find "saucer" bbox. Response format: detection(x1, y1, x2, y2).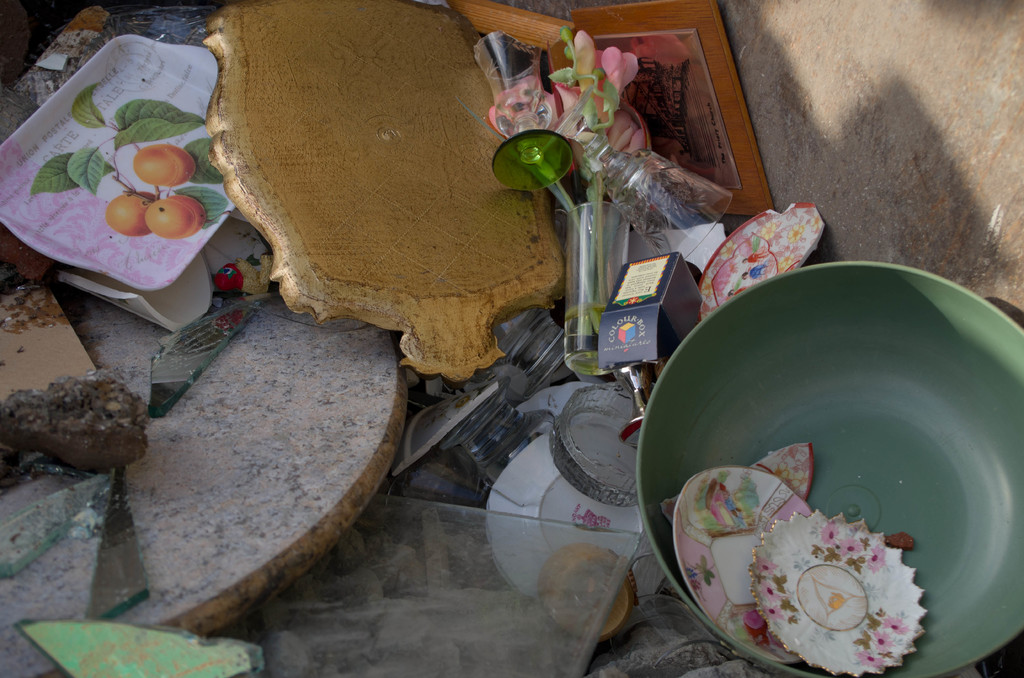
detection(480, 431, 668, 604).
